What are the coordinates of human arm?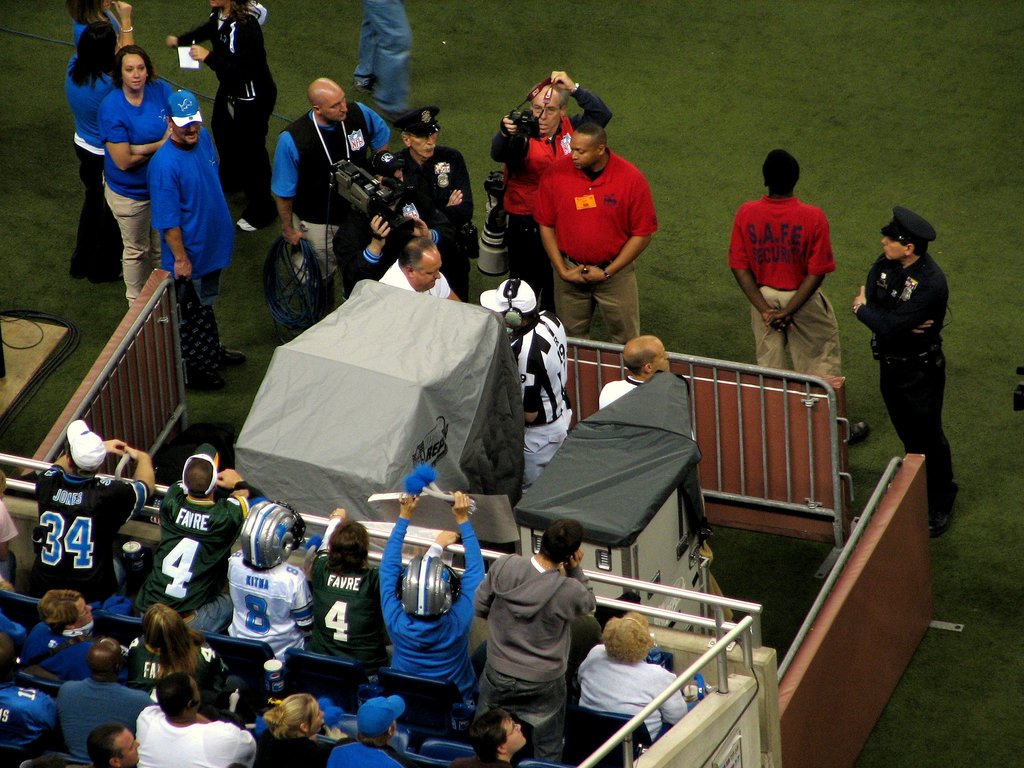
box=[422, 526, 461, 558].
